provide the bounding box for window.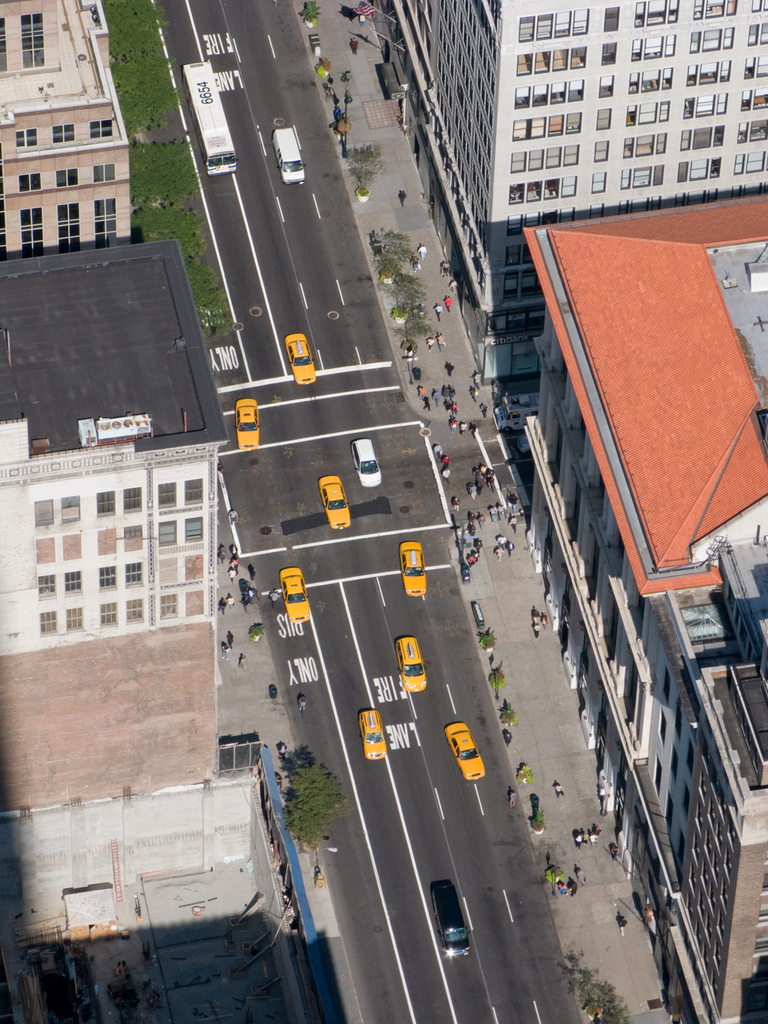
(644, 101, 656, 120).
